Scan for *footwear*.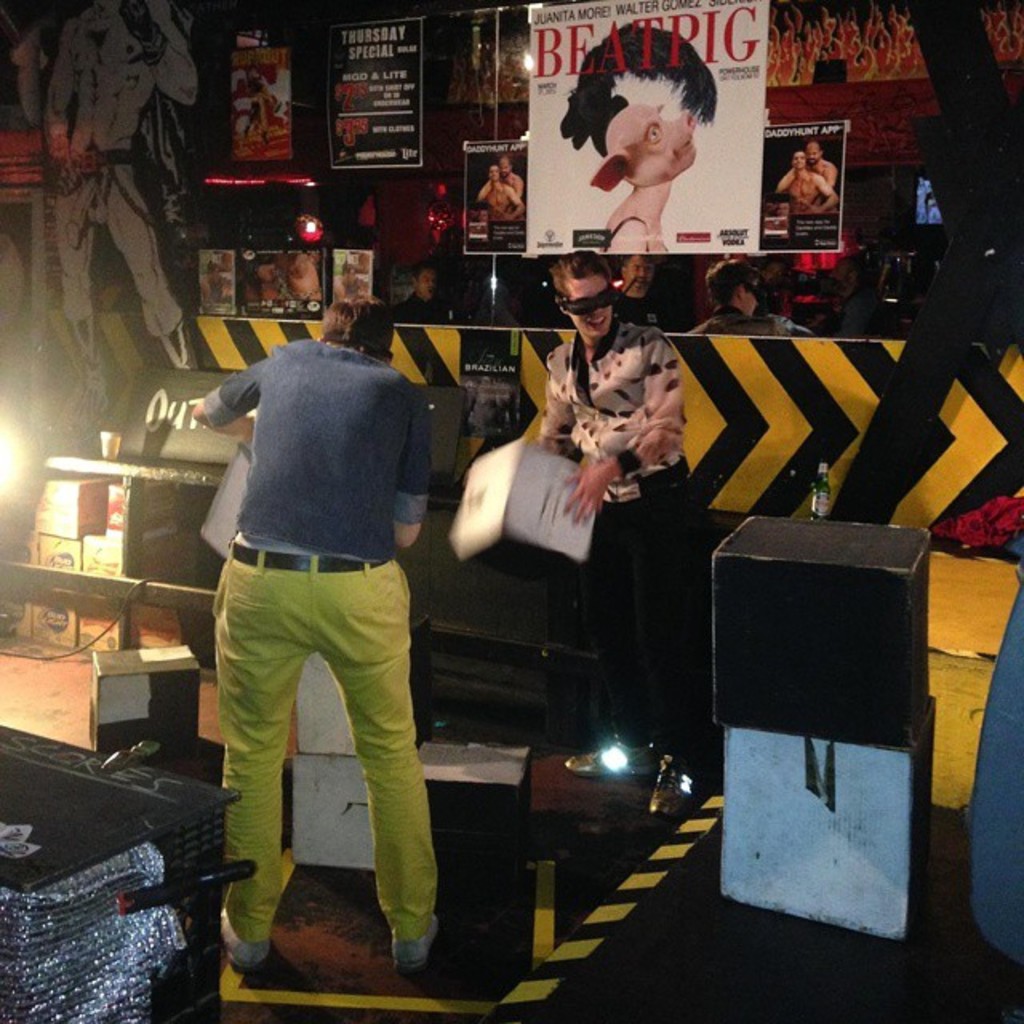
Scan result: [x1=222, y1=910, x2=272, y2=970].
